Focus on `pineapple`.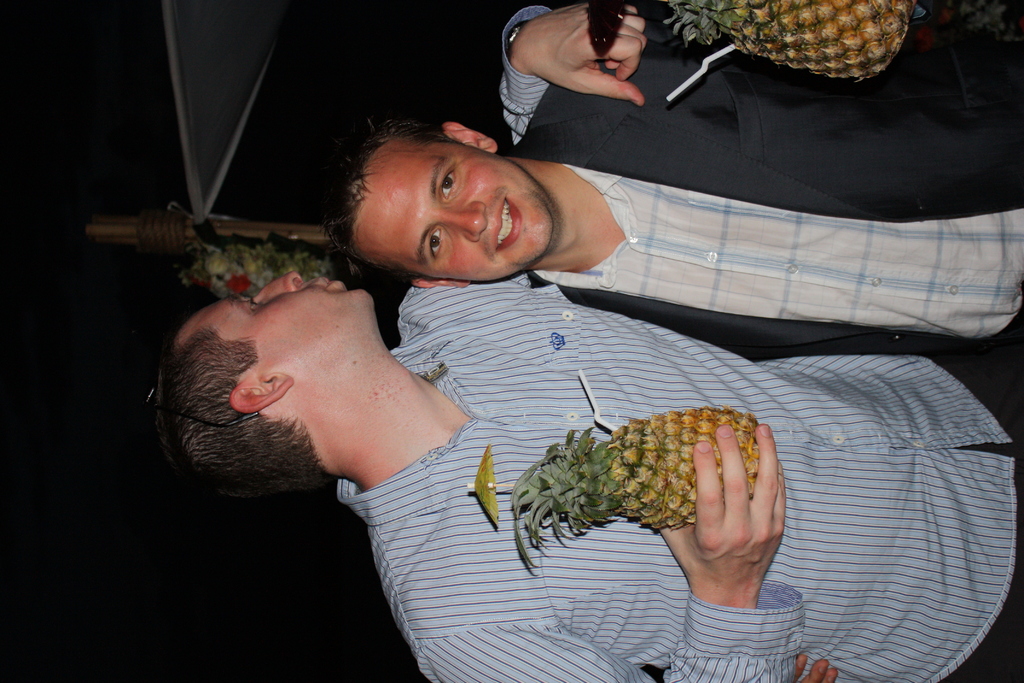
Focused at 509/403/758/569.
